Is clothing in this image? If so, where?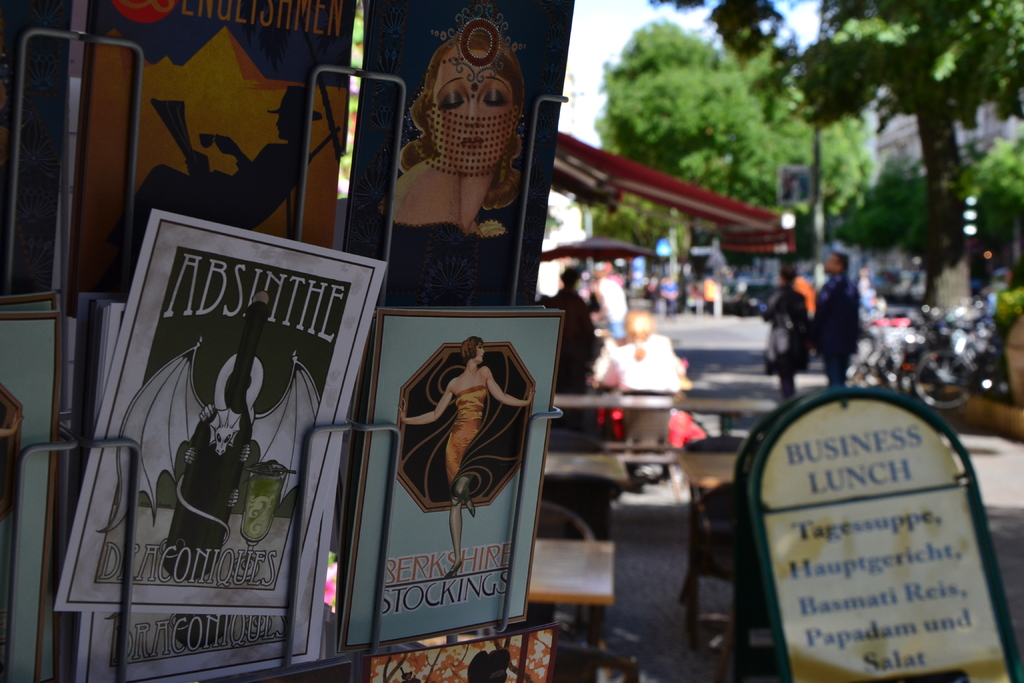
Yes, at <box>815,267,862,387</box>.
